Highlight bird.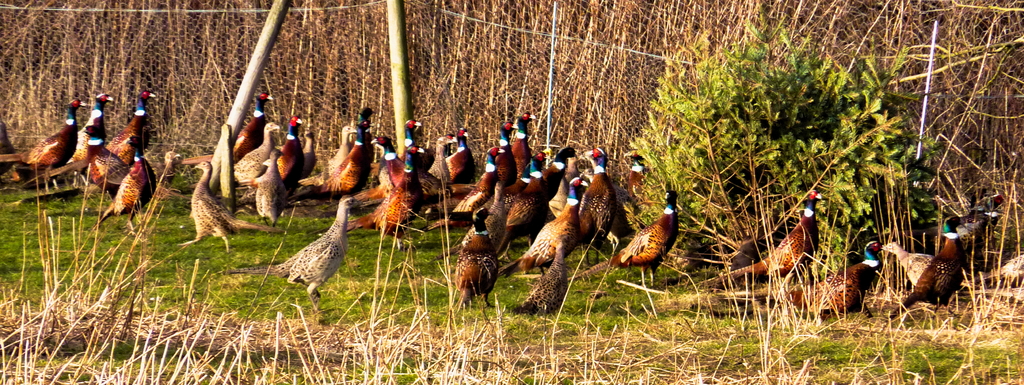
Highlighted region: box=[531, 147, 553, 178].
